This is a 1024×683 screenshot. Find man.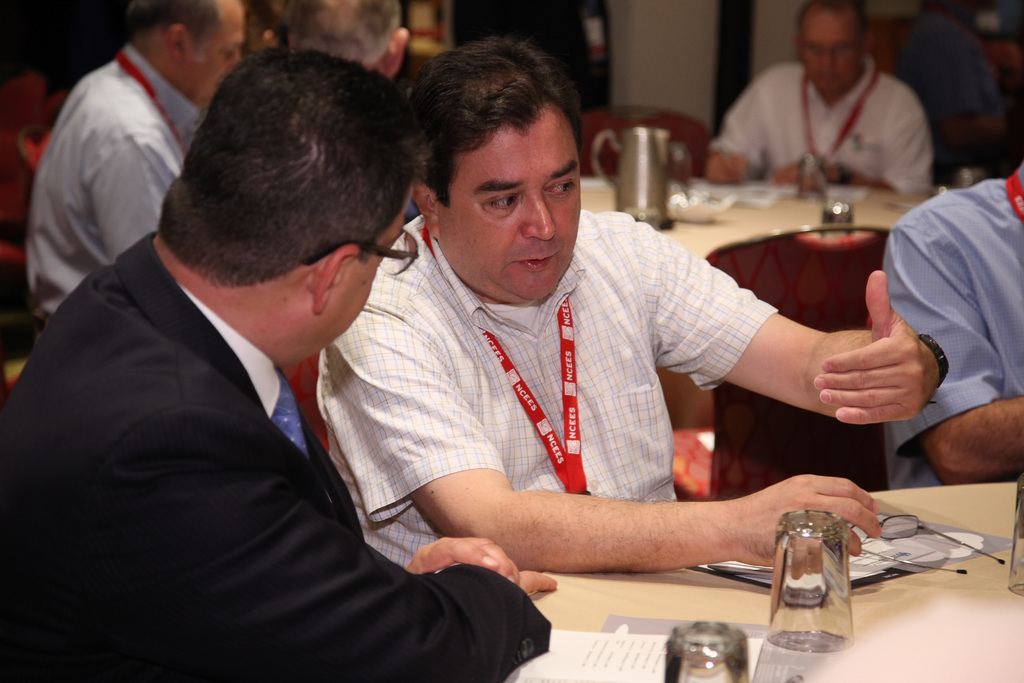
Bounding box: {"x1": 257, "y1": 0, "x2": 420, "y2": 92}.
